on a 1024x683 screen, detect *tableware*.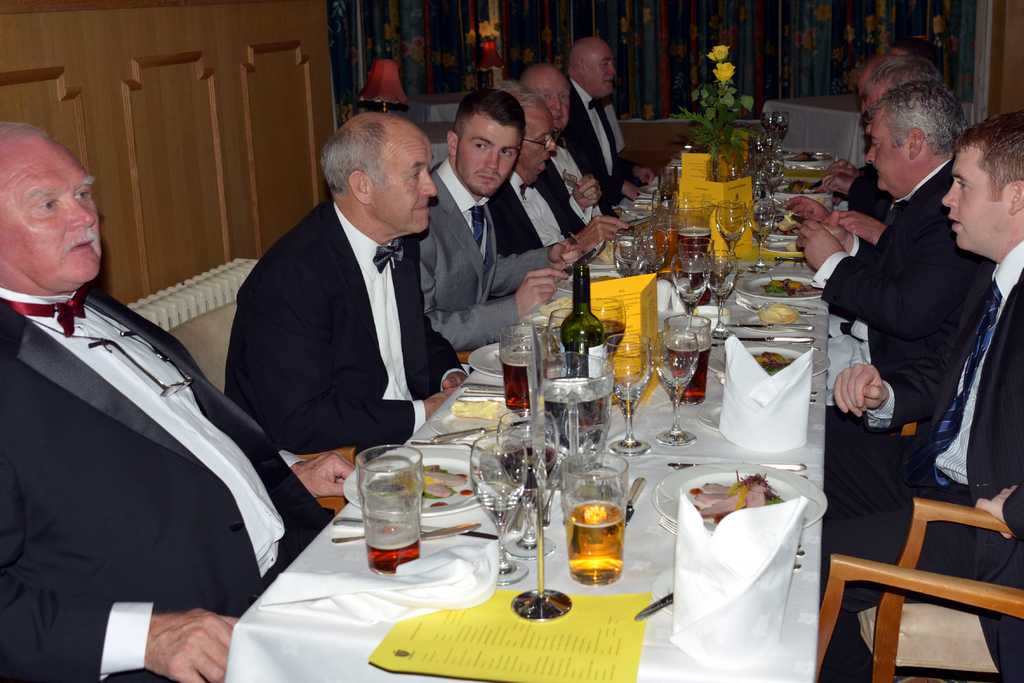
(left=598, top=330, right=655, bottom=457).
